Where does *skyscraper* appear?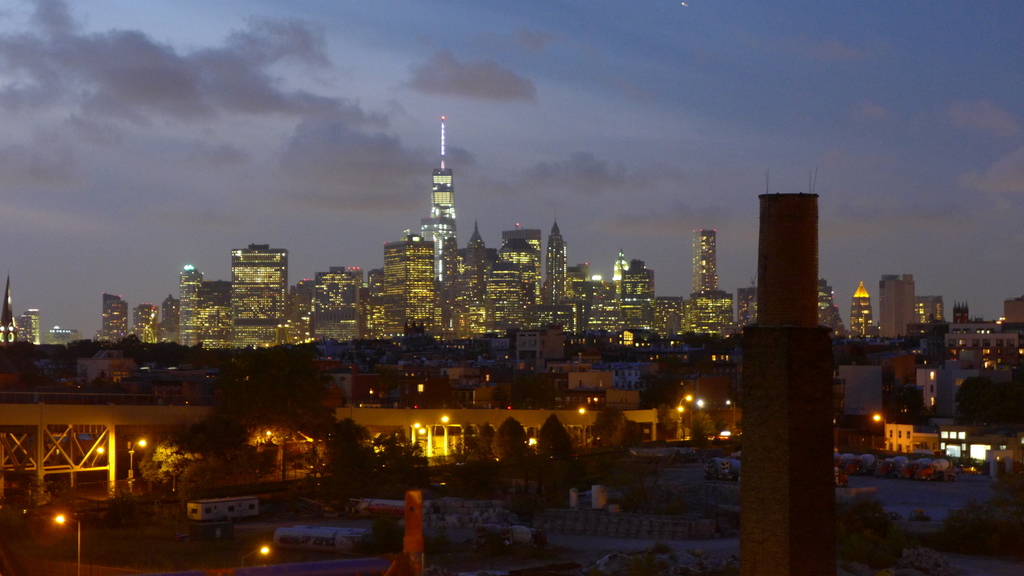
Appears at [left=819, top=280, right=845, bottom=335].
